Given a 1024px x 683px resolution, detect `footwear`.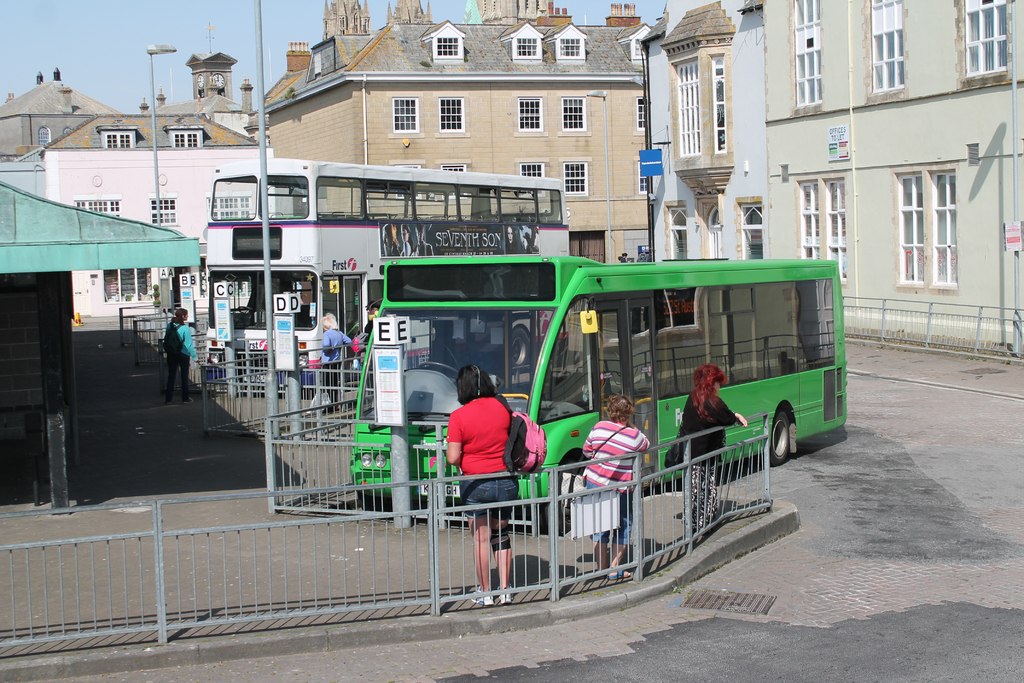
[left=471, top=586, right=497, bottom=608].
